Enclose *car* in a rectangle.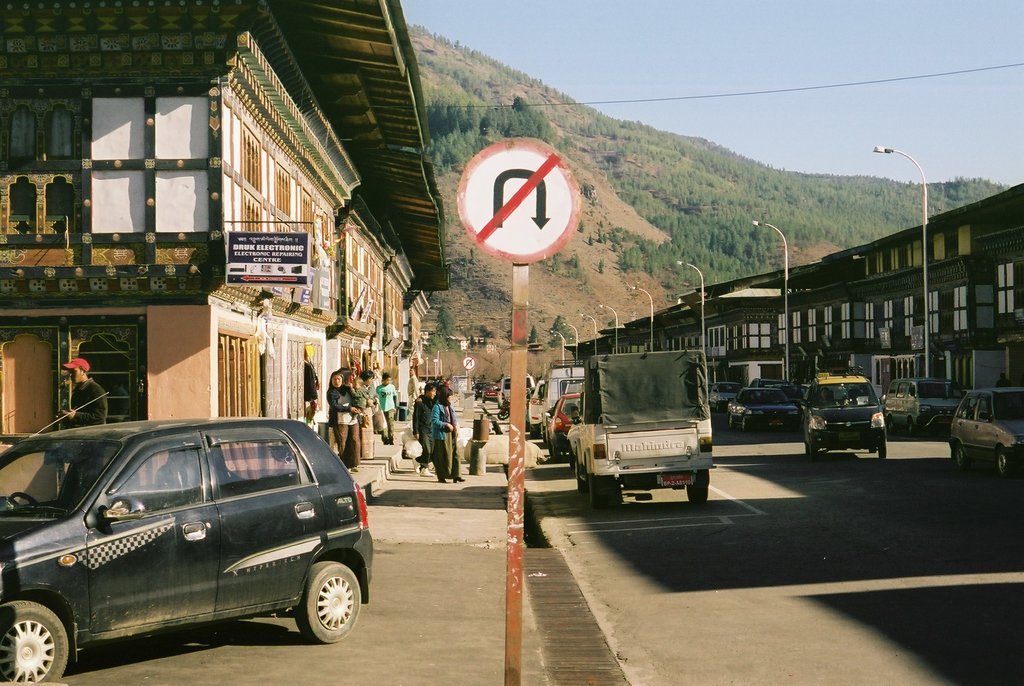
[0,421,364,680].
